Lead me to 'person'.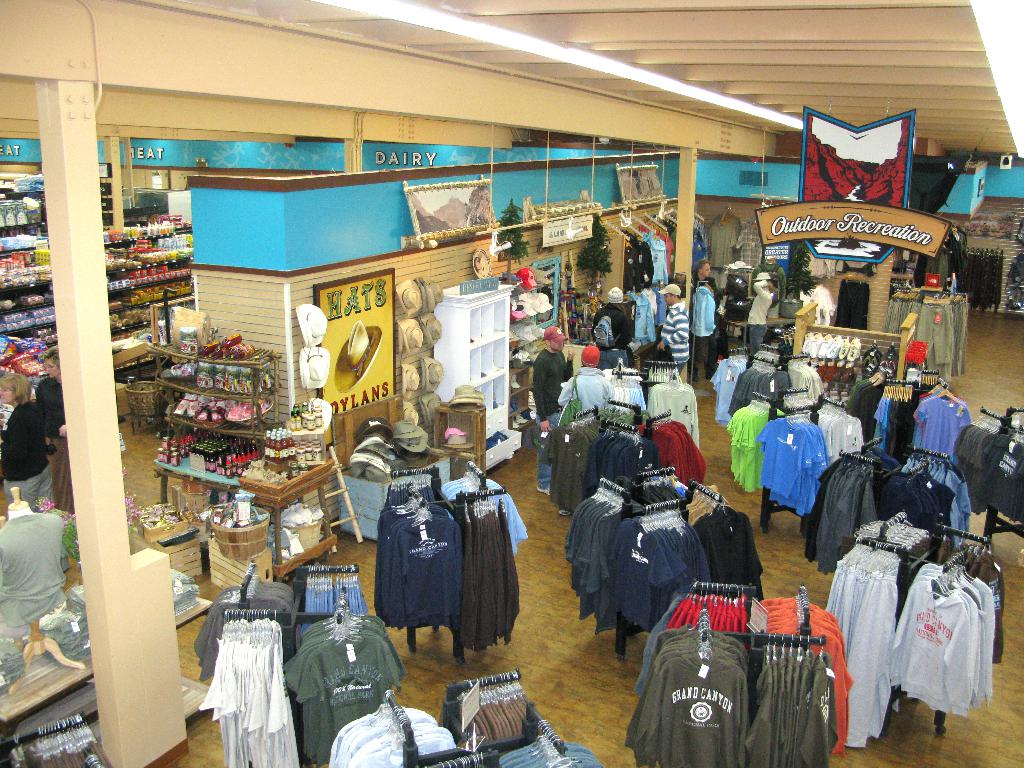
Lead to 531,326,571,499.
